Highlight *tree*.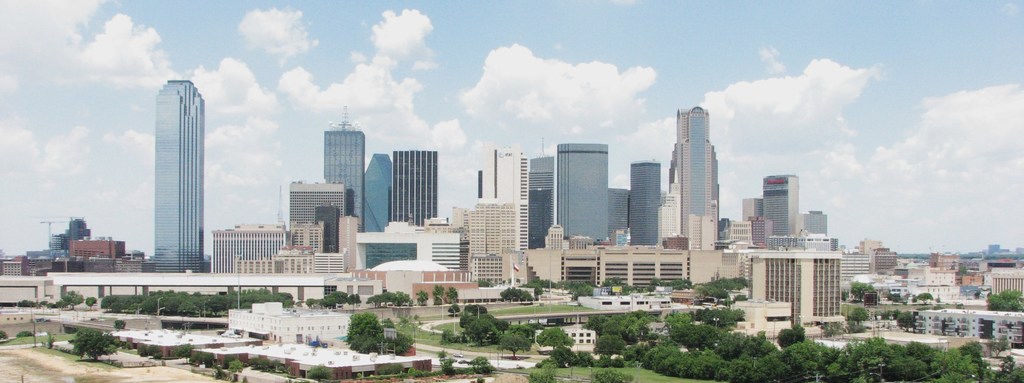
Highlighted region: BBox(851, 281, 881, 302).
